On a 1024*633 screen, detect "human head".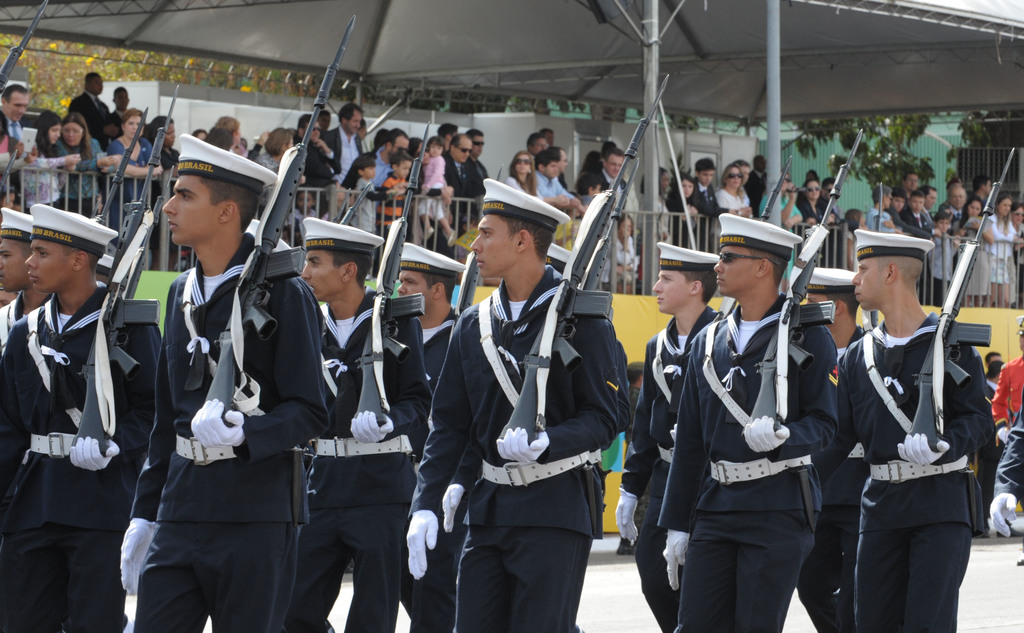
<region>412, 135, 425, 157</region>.
